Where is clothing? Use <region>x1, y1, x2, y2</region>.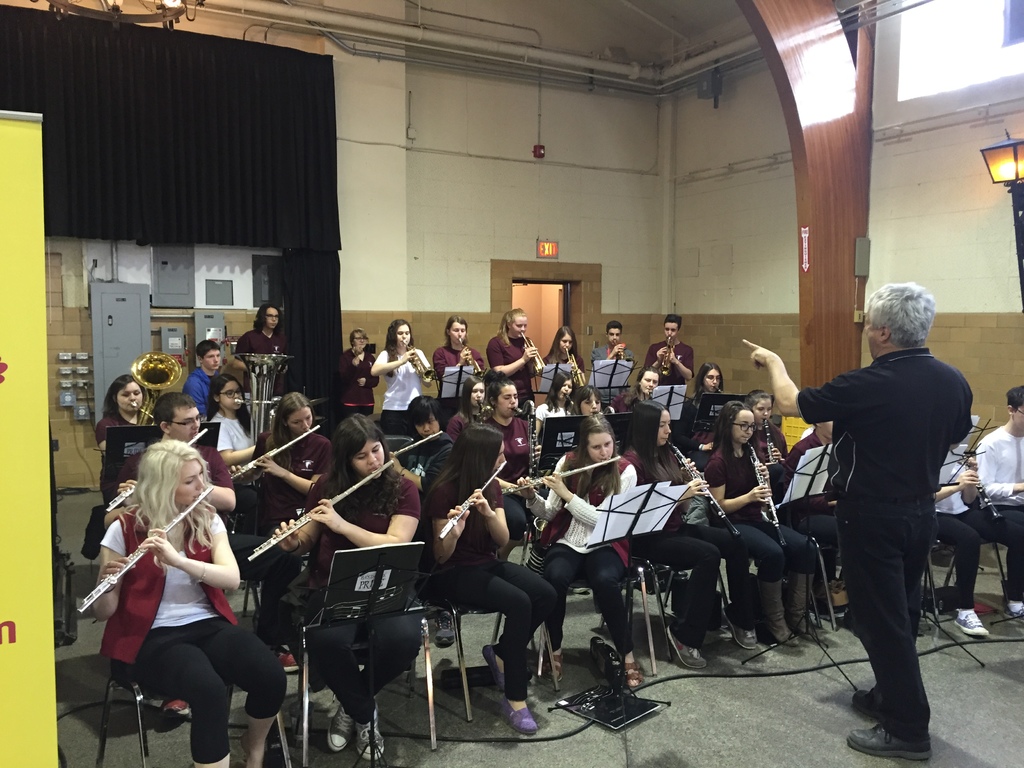
<region>127, 435, 229, 488</region>.
